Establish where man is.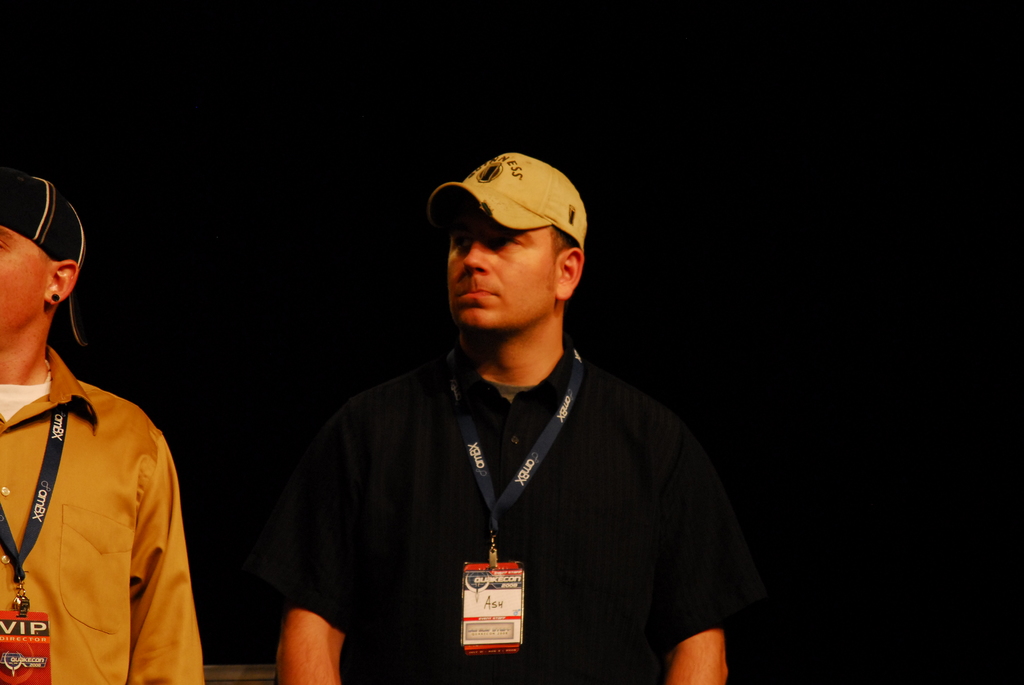
Established at {"x1": 0, "y1": 173, "x2": 210, "y2": 684}.
